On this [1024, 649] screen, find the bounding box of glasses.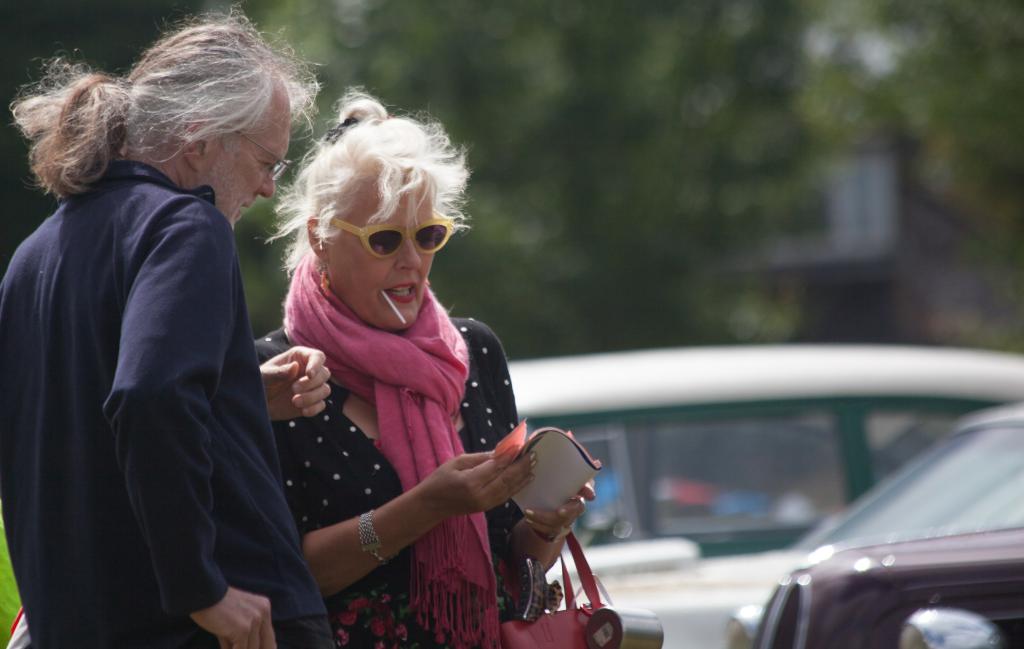
Bounding box: detection(330, 213, 460, 264).
